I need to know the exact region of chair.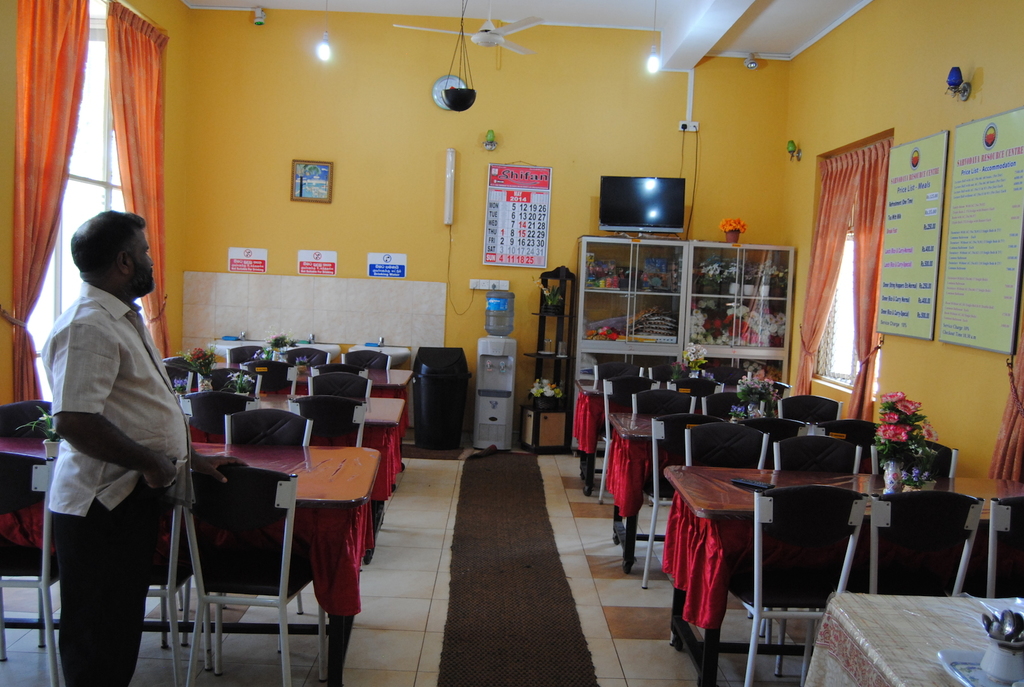
Region: select_region(817, 419, 886, 474).
